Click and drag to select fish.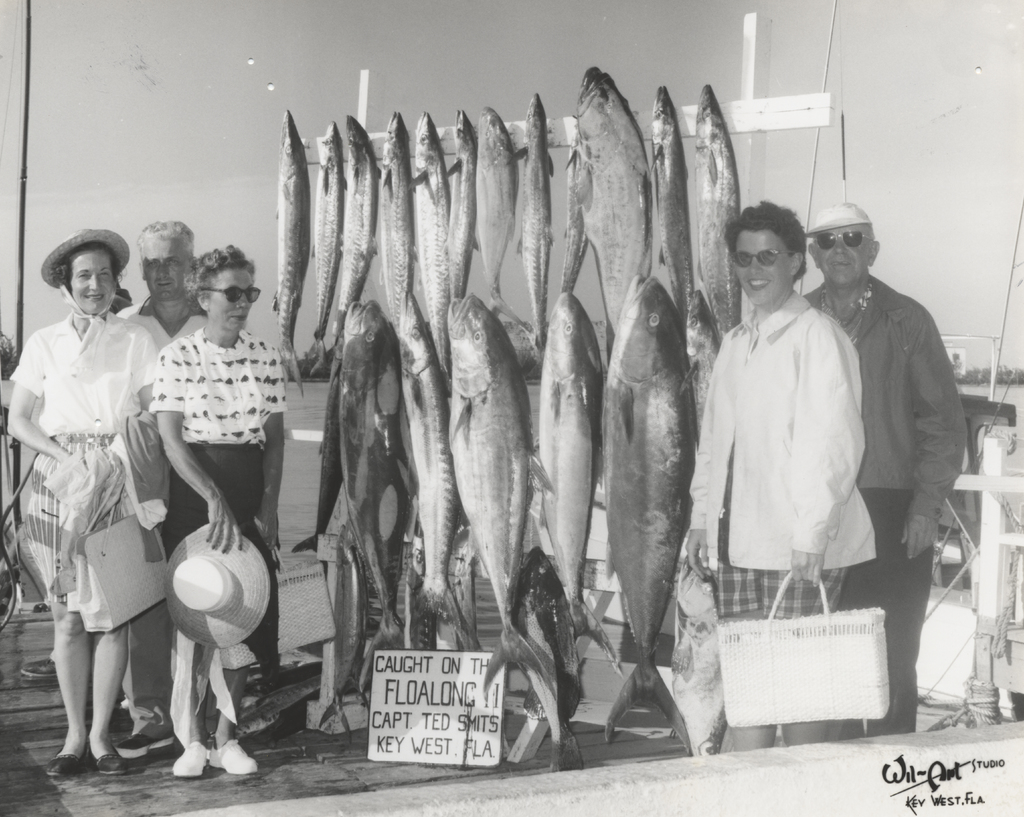
Selection: BBox(691, 76, 756, 350).
